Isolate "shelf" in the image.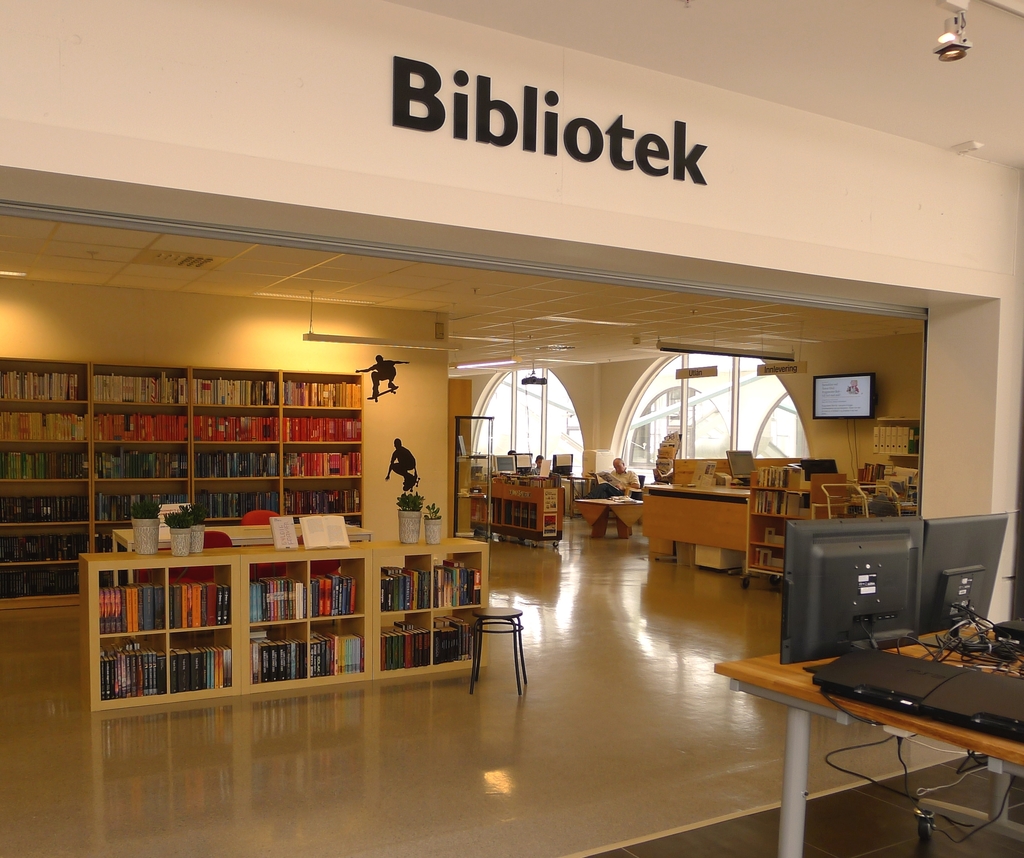
Isolated region: rect(236, 562, 315, 699).
